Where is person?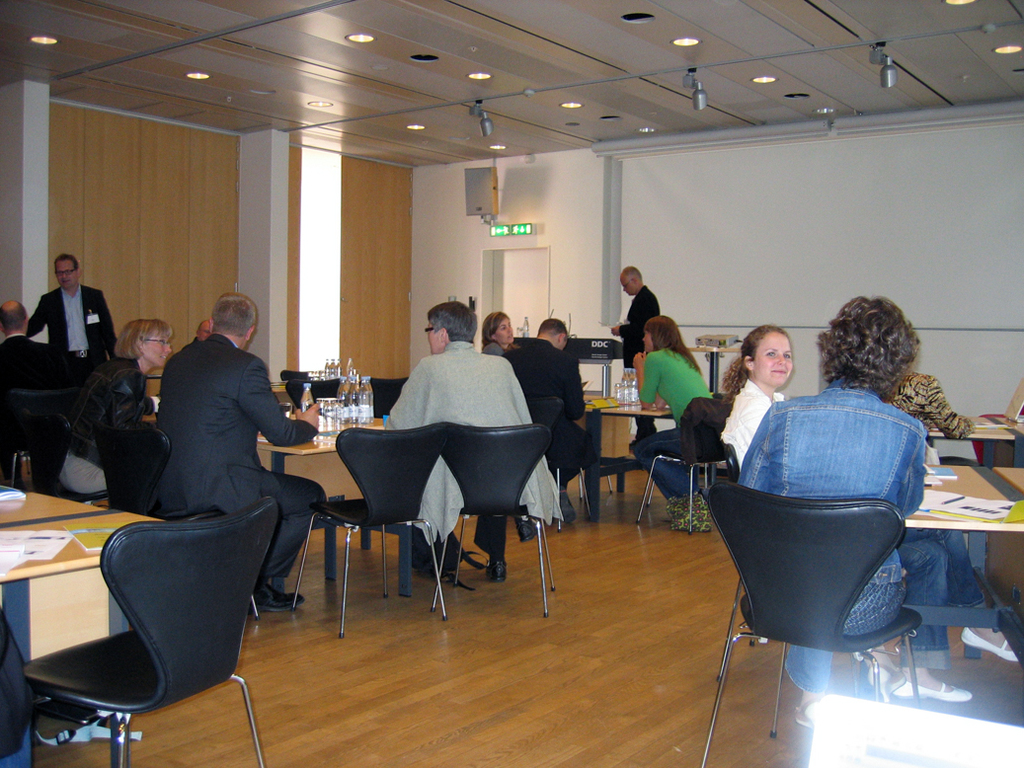
Rect(477, 311, 514, 356).
